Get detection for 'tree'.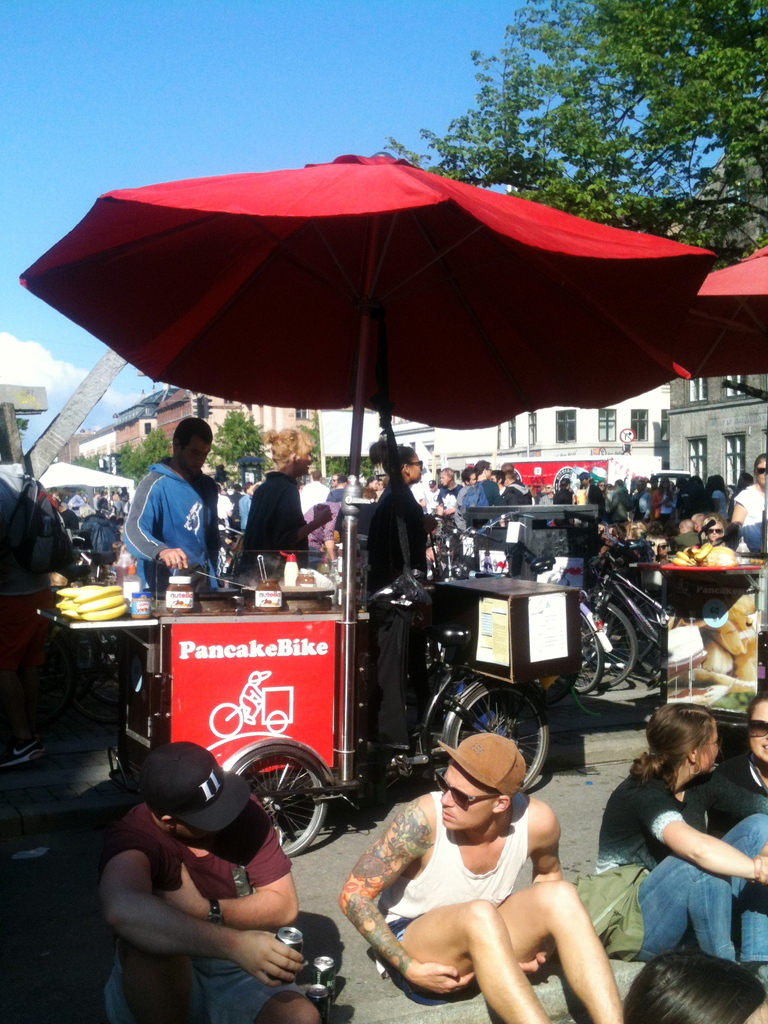
Detection: [370,20,750,208].
